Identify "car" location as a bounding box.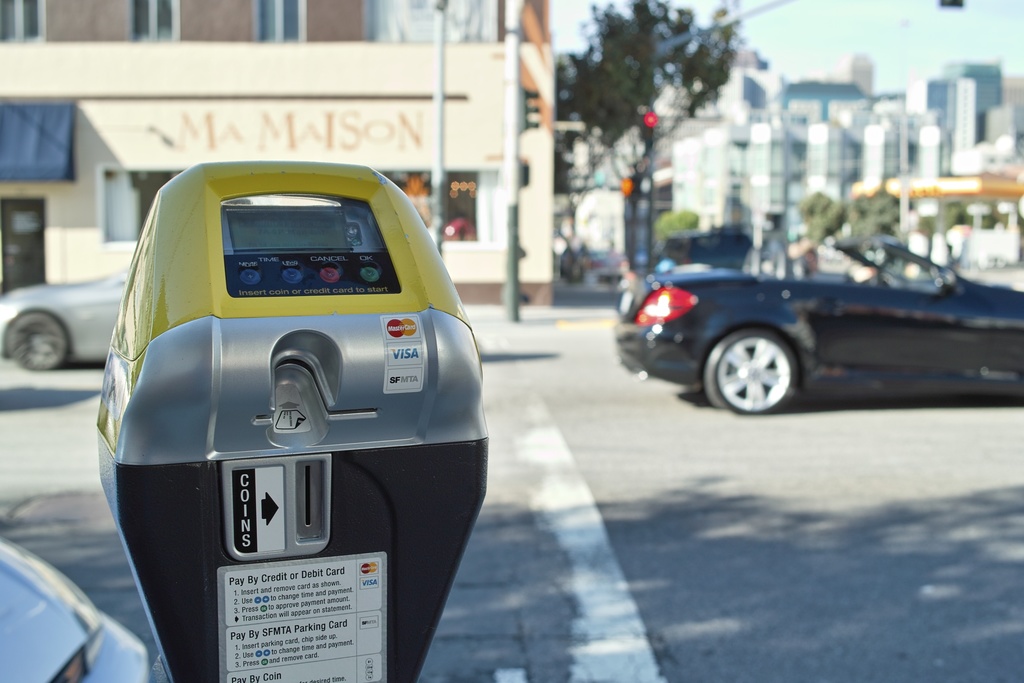
596:250:627:285.
